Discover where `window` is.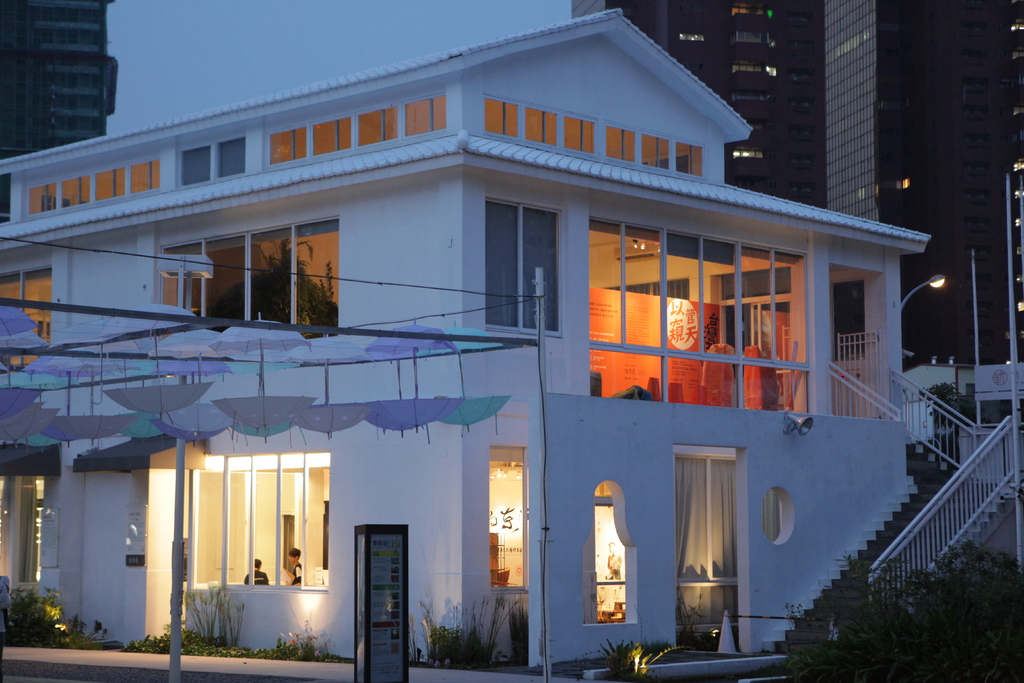
Discovered at crop(730, 0, 765, 19).
